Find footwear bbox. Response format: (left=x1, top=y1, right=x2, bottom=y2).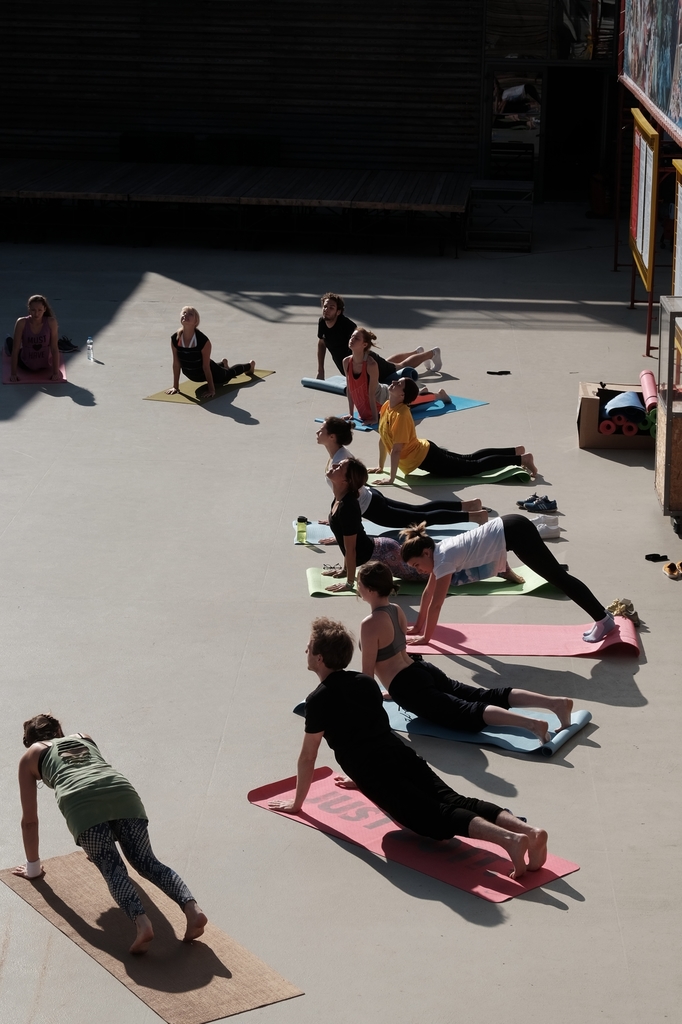
(left=610, top=605, right=639, bottom=627).
